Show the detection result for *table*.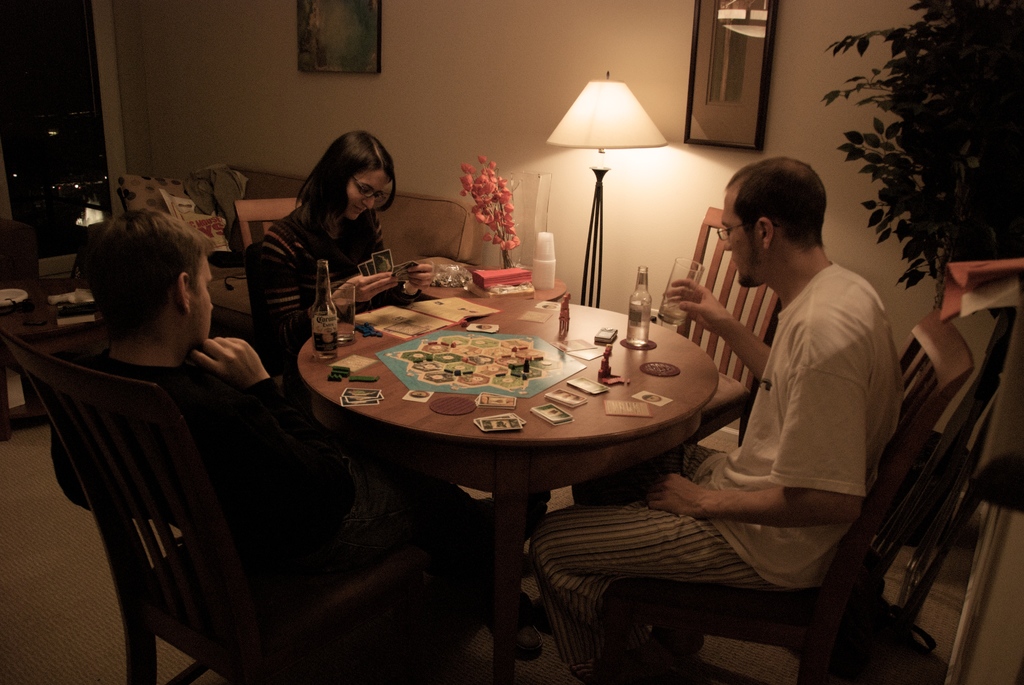
[left=296, top=283, right=717, bottom=576].
